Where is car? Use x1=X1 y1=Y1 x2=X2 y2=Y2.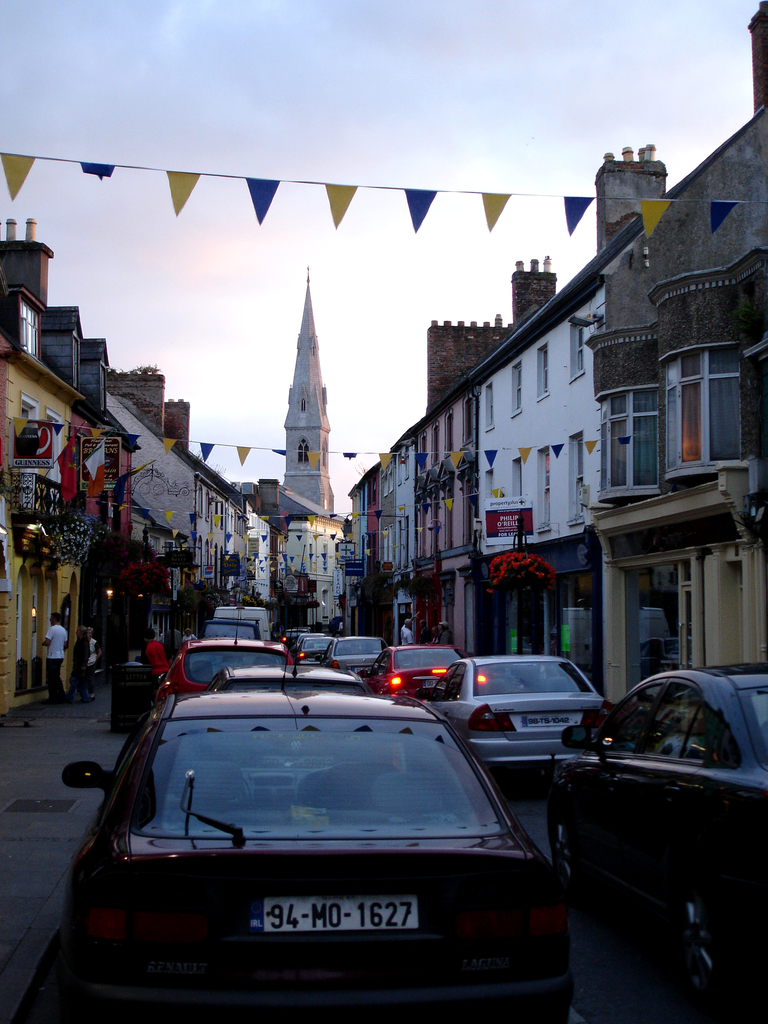
x1=543 y1=659 x2=767 y2=1023.
